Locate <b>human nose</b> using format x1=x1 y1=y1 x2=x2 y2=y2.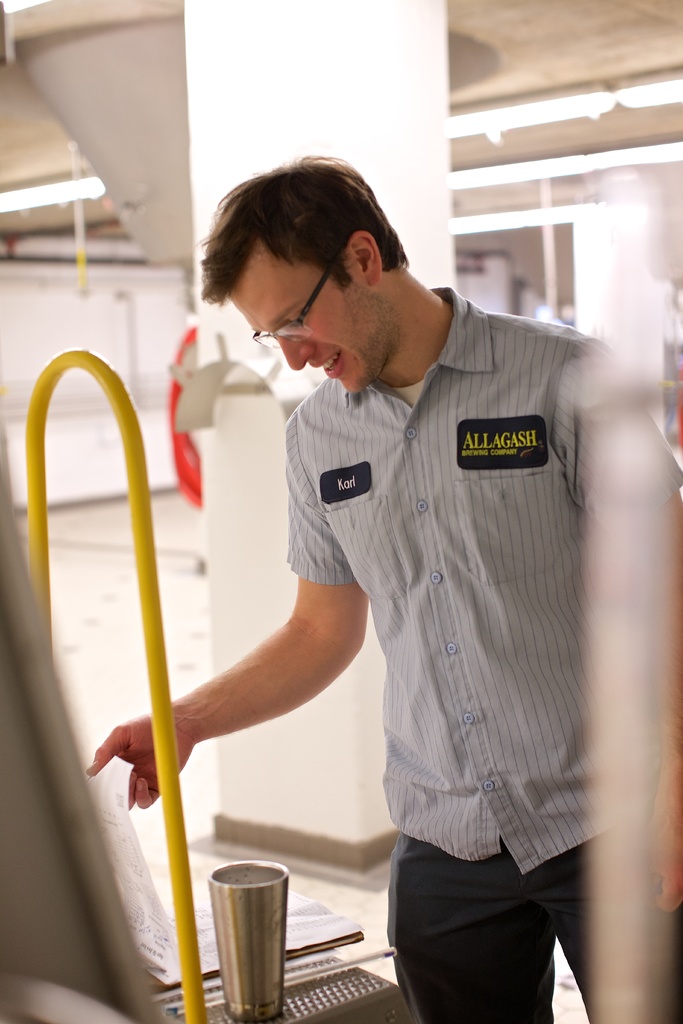
x1=274 y1=333 x2=317 y2=371.
